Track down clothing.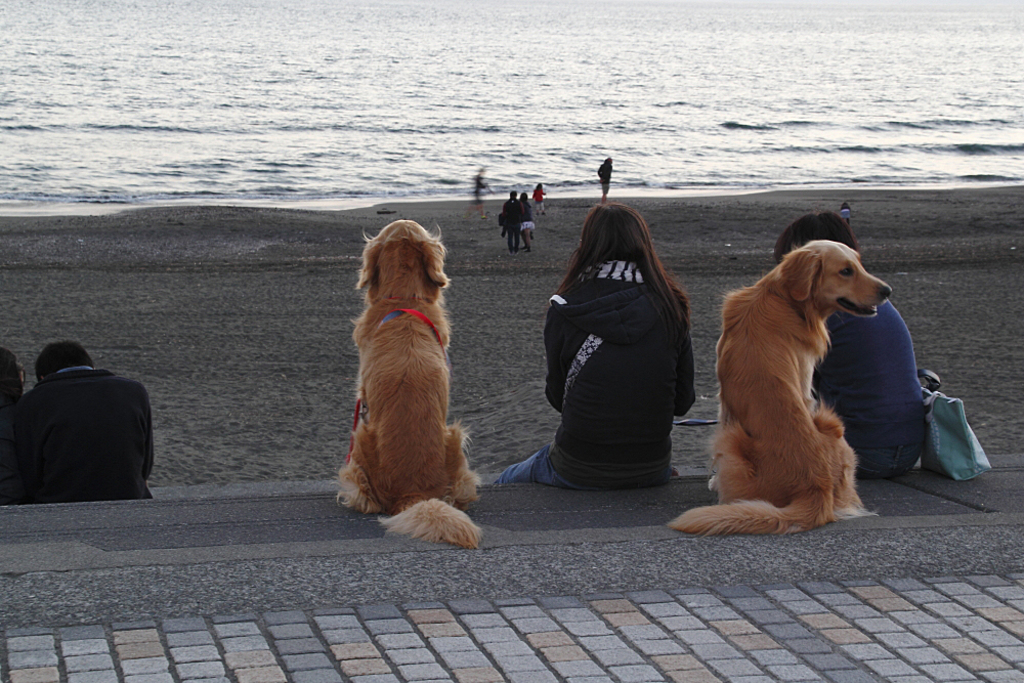
Tracked to box(495, 202, 515, 236).
